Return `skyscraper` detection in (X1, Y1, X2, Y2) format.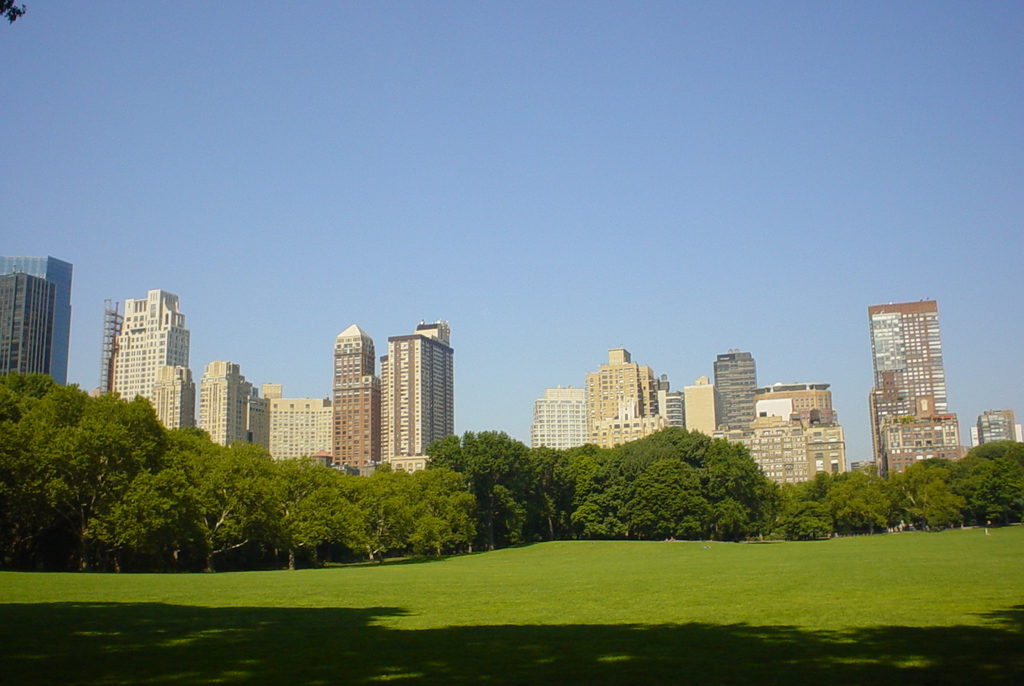
(655, 381, 685, 433).
